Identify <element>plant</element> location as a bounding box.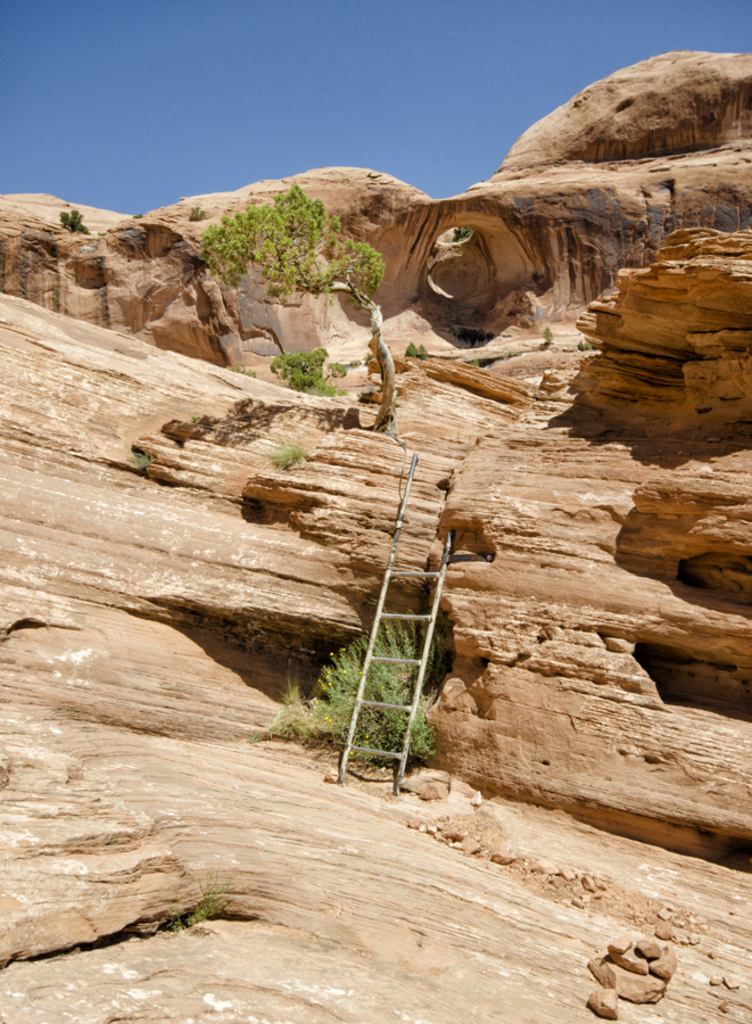
<box>325,358,350,383</box>.
